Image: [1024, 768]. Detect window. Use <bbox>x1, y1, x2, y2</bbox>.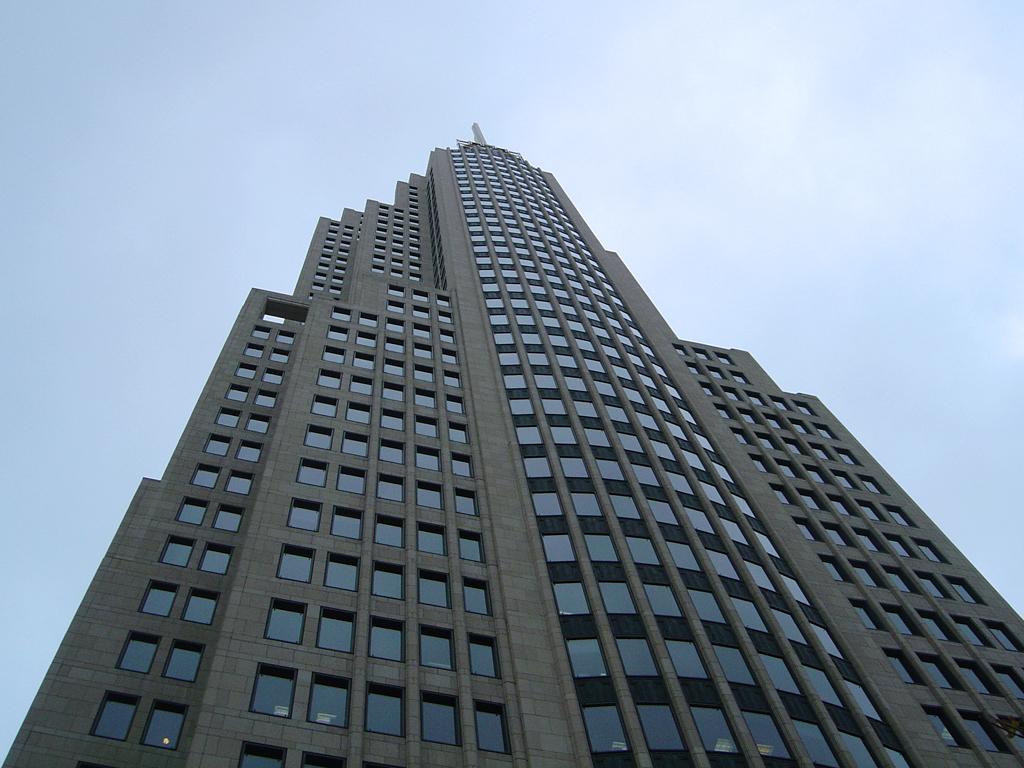
<bbox>326, 553, 360, 588</bbox>.
